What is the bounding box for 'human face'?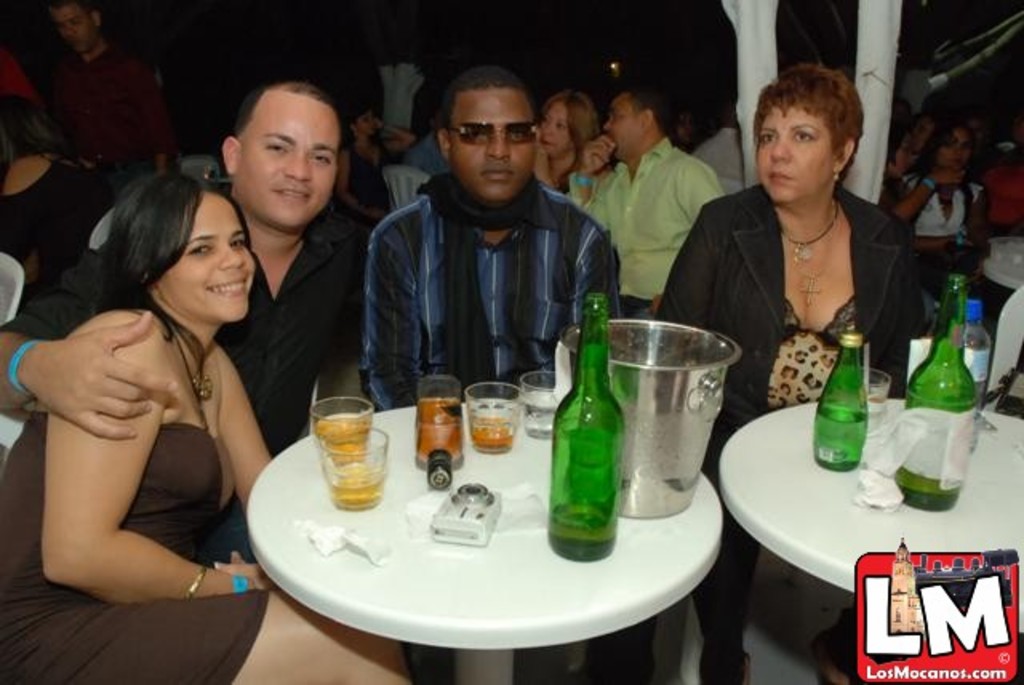
(left=544, top=98, right=574, bottom=162).
